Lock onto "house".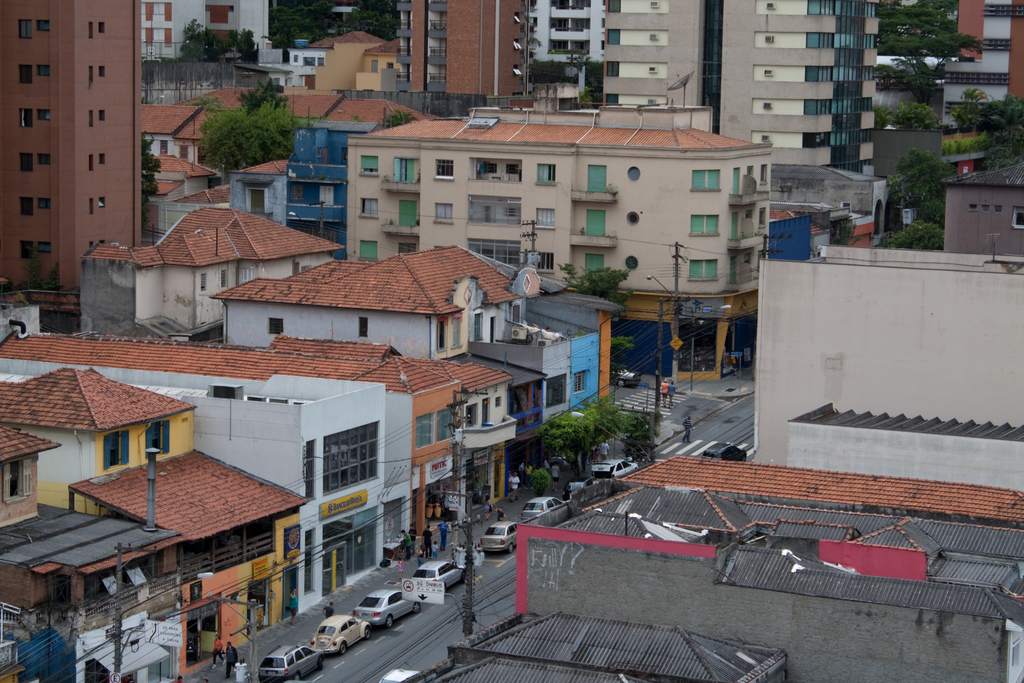
Locked: l=393, t=478, r=1023, b=682.
